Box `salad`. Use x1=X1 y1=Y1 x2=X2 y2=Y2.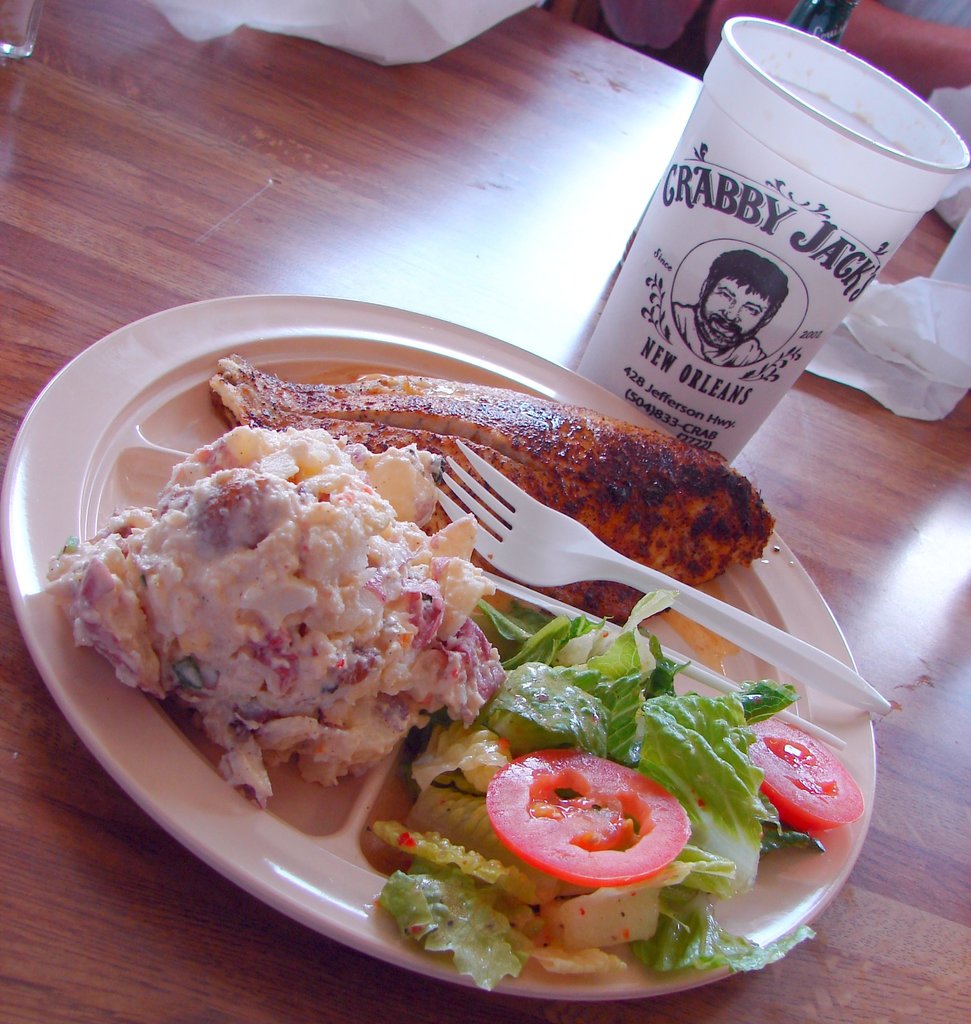
x1=48 y1=431 x2=503 y2=805.
